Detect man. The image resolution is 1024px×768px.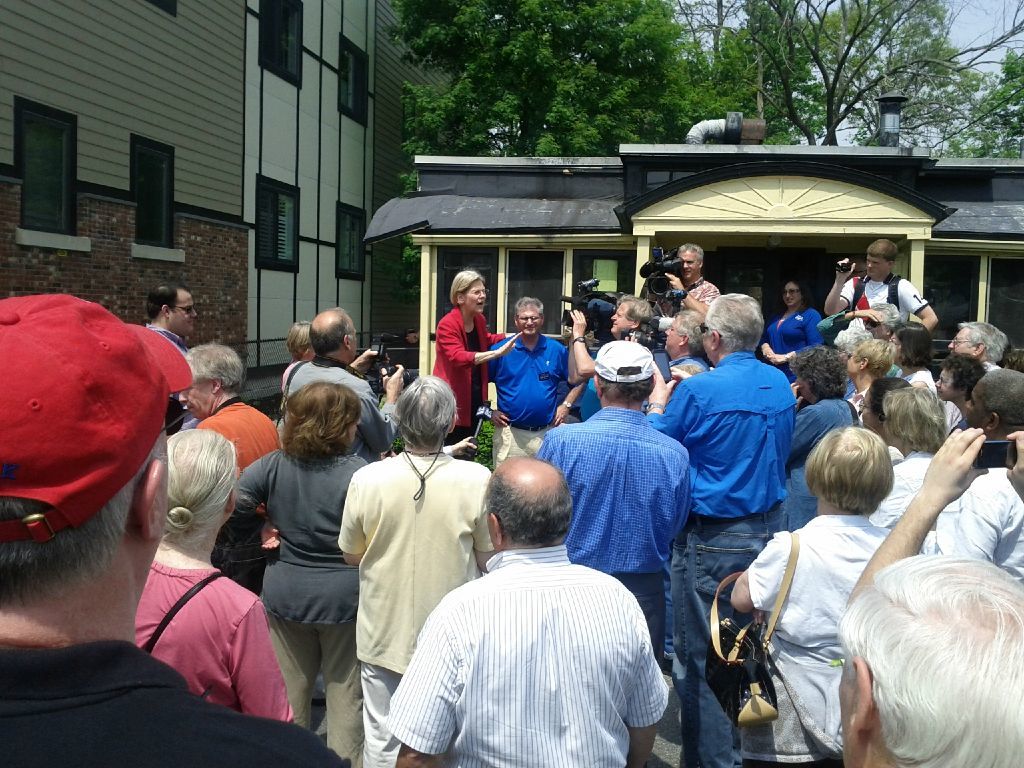
[643,288,797,767].
